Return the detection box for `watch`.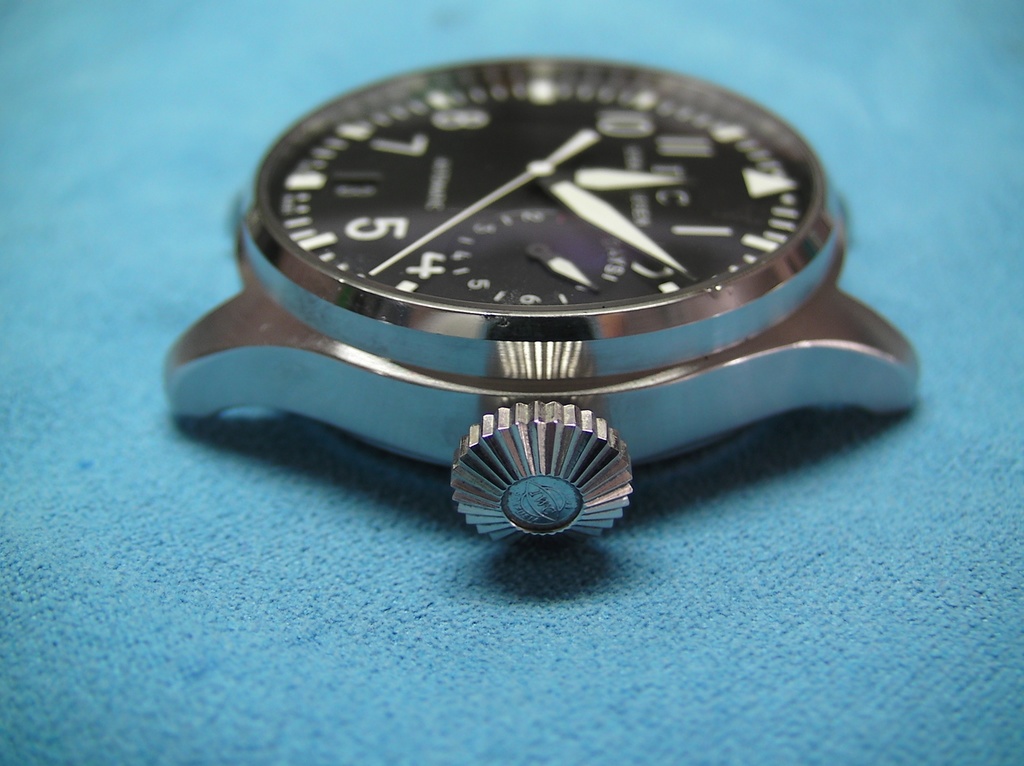
{"left": 152, "top": 65, "right": 912, "bottom": 575}.
